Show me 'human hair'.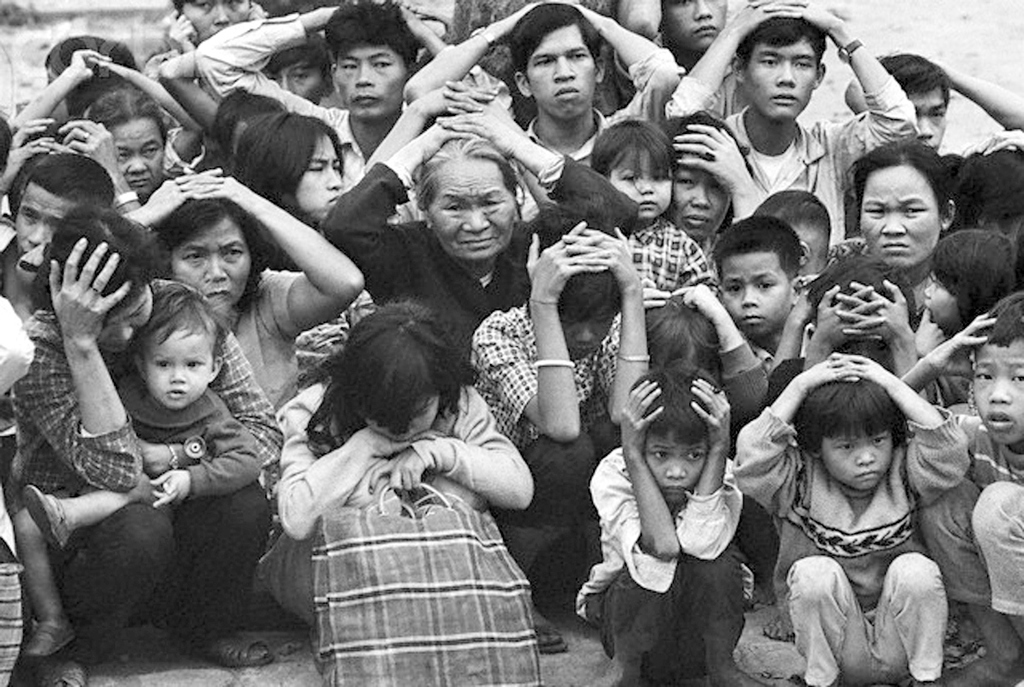
'human hair' is here: box=[165, 190, 263, 311].
